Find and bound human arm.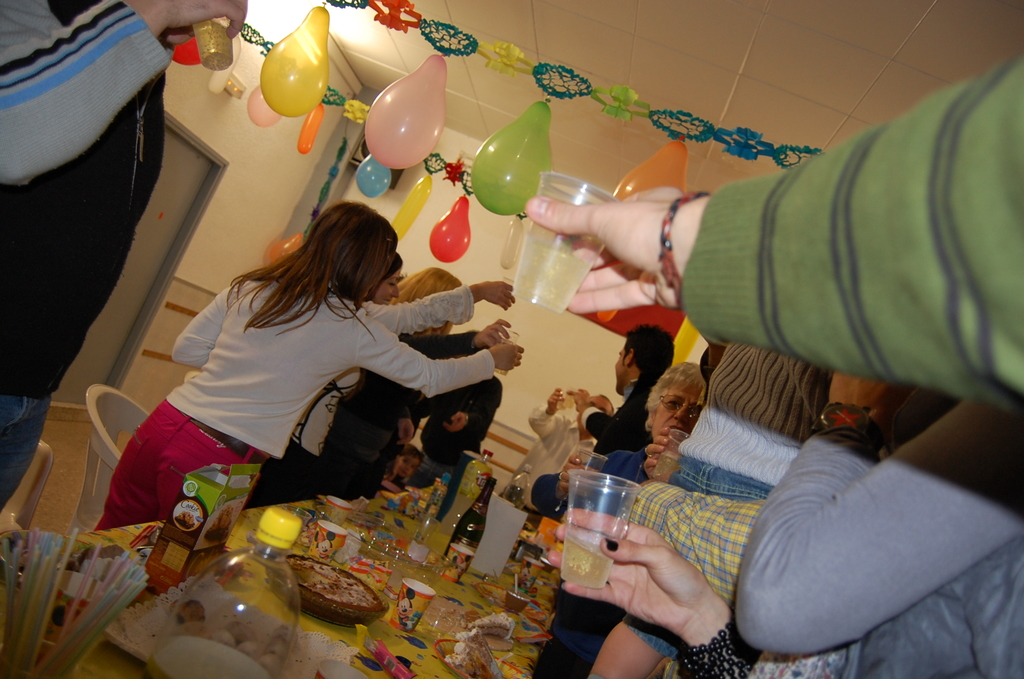
Bound: bbox(525, 53, 1023, 411).
